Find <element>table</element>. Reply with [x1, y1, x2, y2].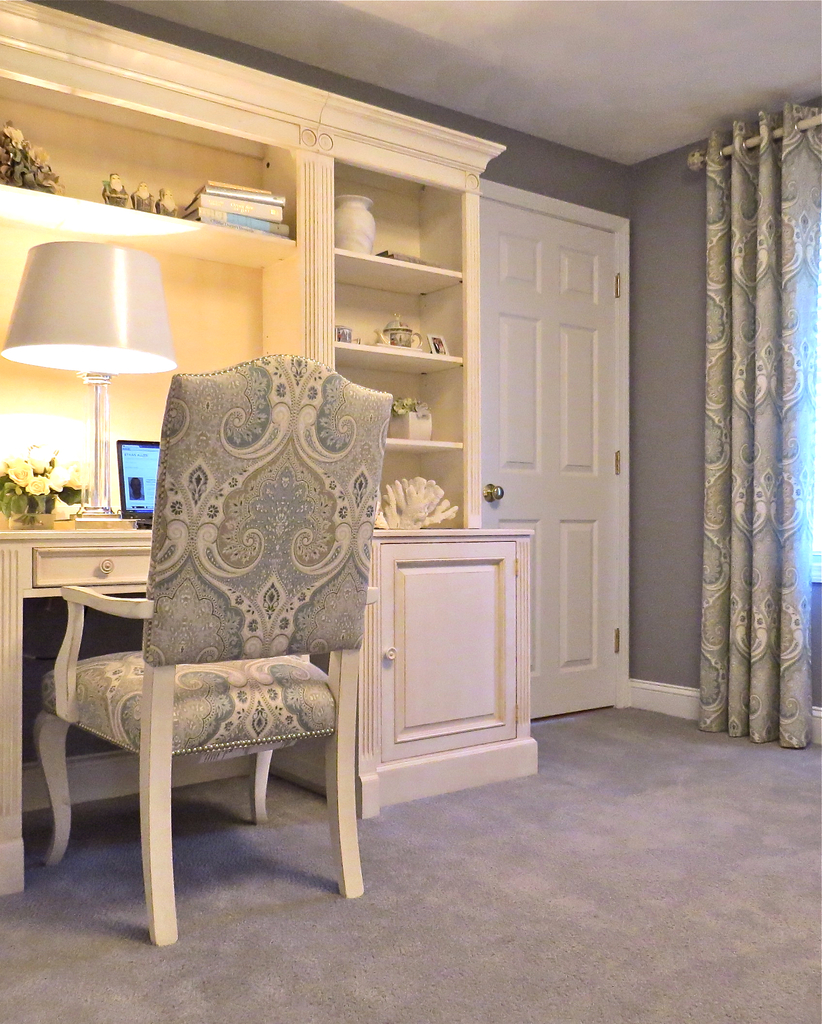
[0, 528, 537, 895].
